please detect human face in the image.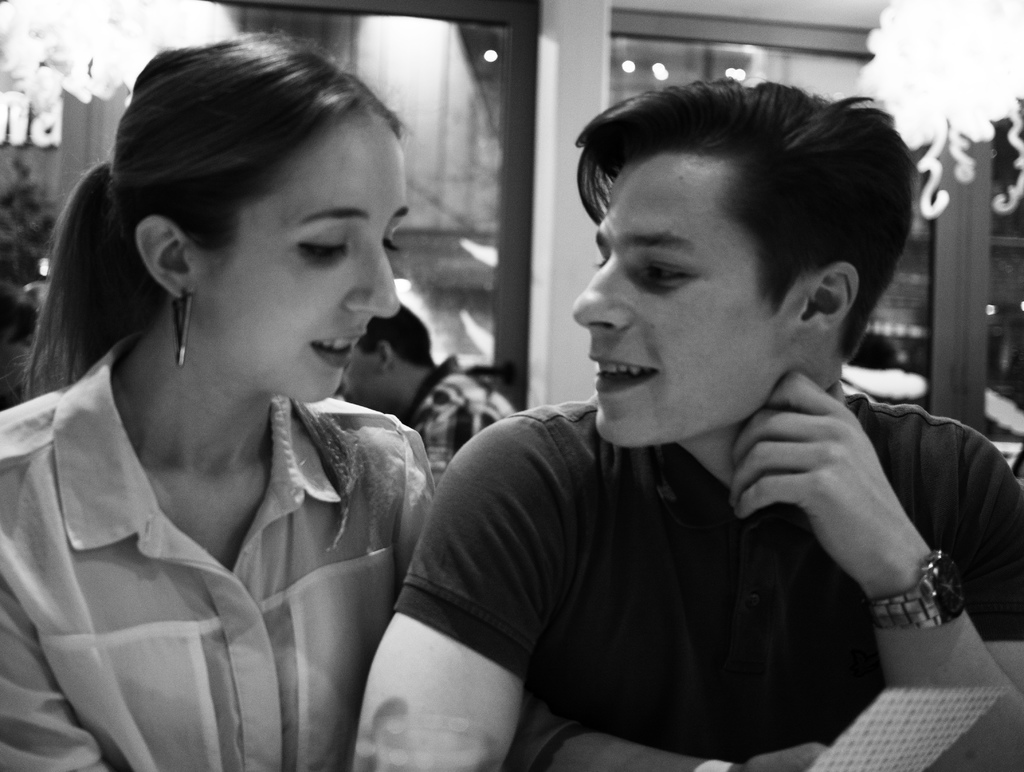
193:122:416:397.
